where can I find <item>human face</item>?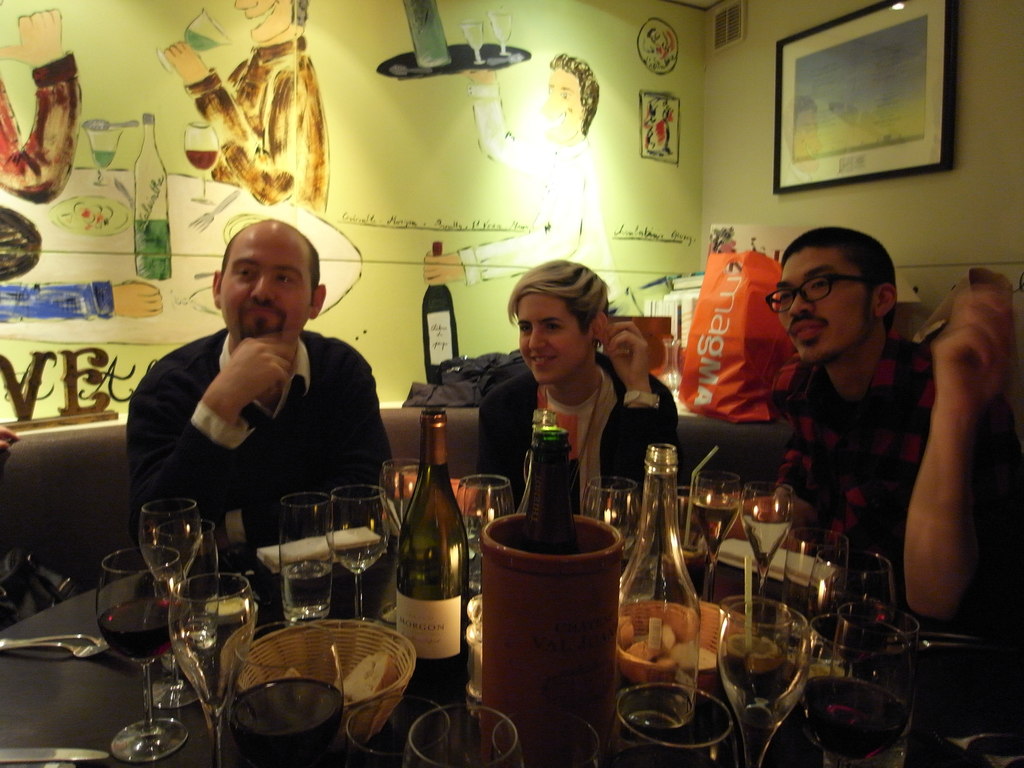
You can find it at pyautogui.locateOnScreen(773, 248, 874, 355).
